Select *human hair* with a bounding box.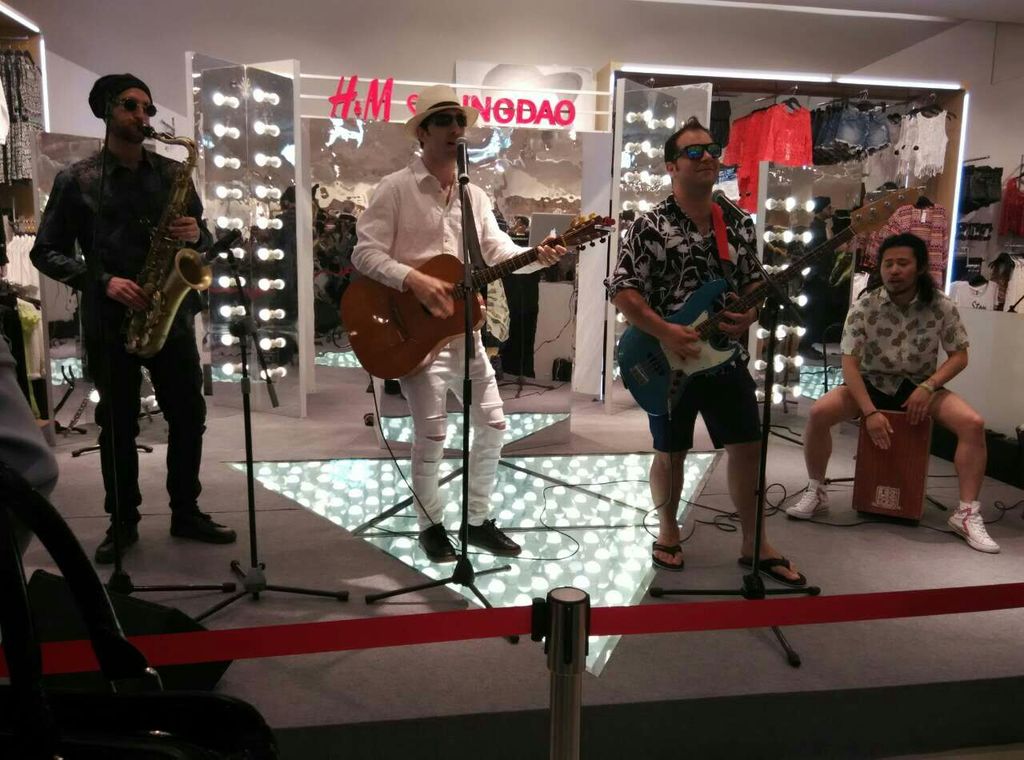
x1=419 y1=118 x2=434 y2=146.
